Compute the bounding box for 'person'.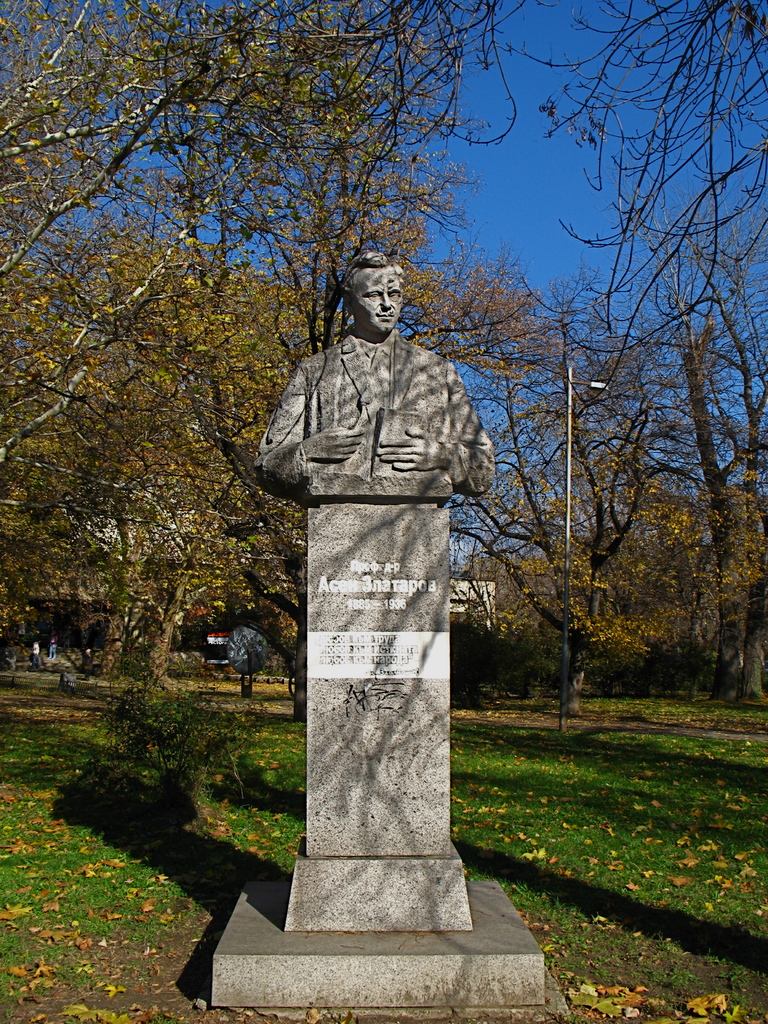
[left=30, top=637, right=38, bottom=665].
